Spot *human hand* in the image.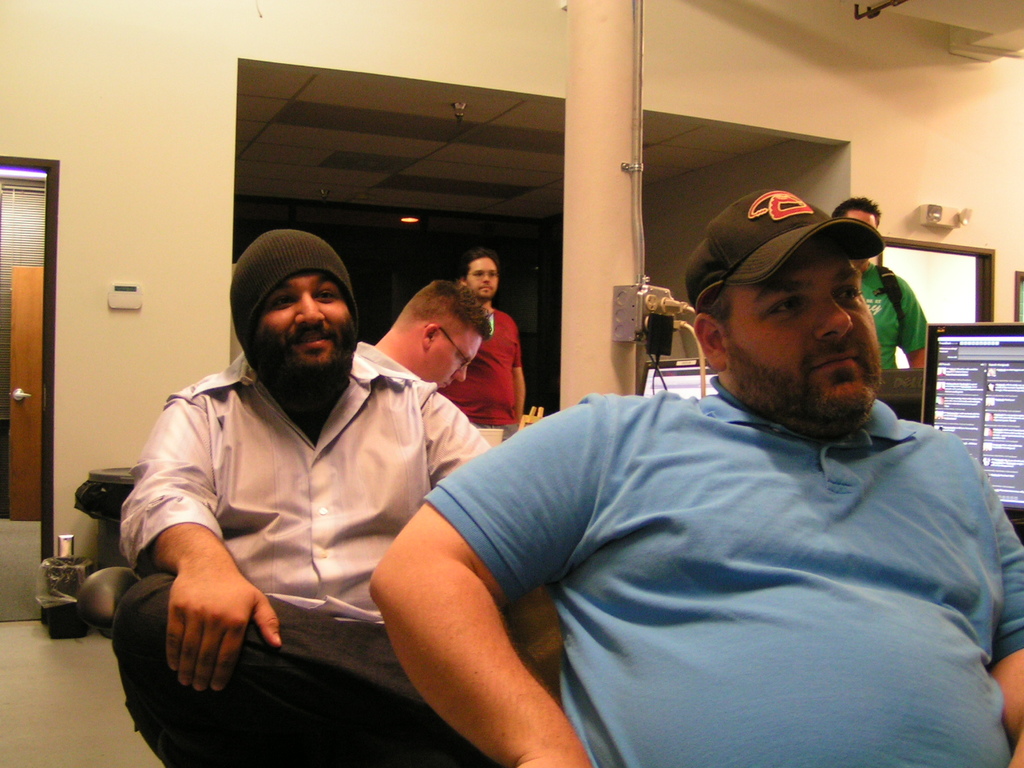
*human hand* found at (119, 510, 279, 710).
